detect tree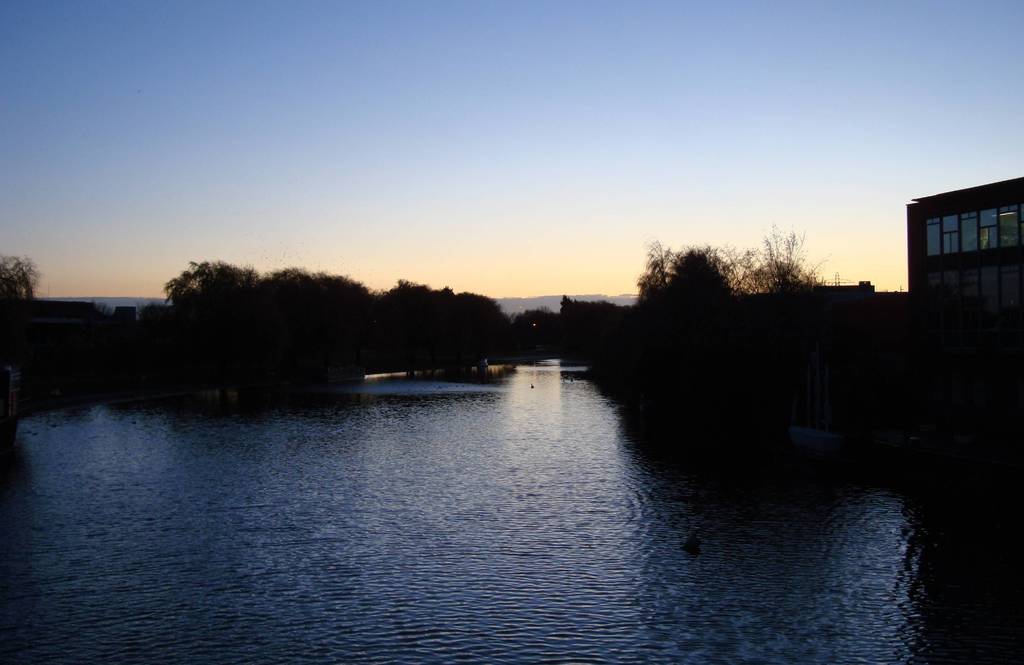
crop(163, 256, 257, 362)
